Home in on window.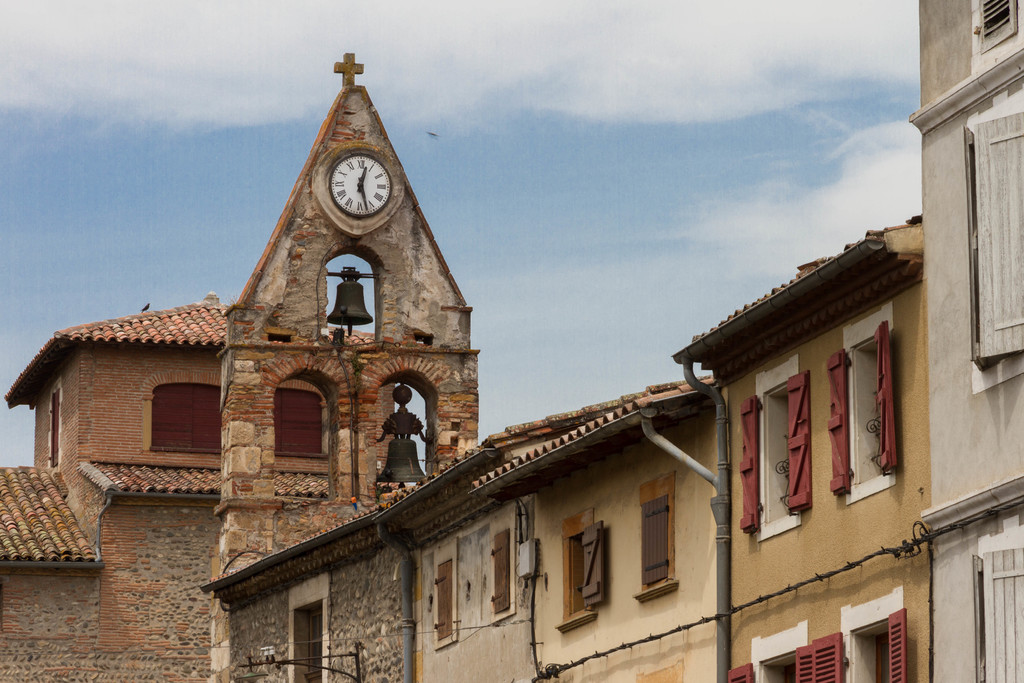
Homed in at detection(763, 658, 799, 682).
